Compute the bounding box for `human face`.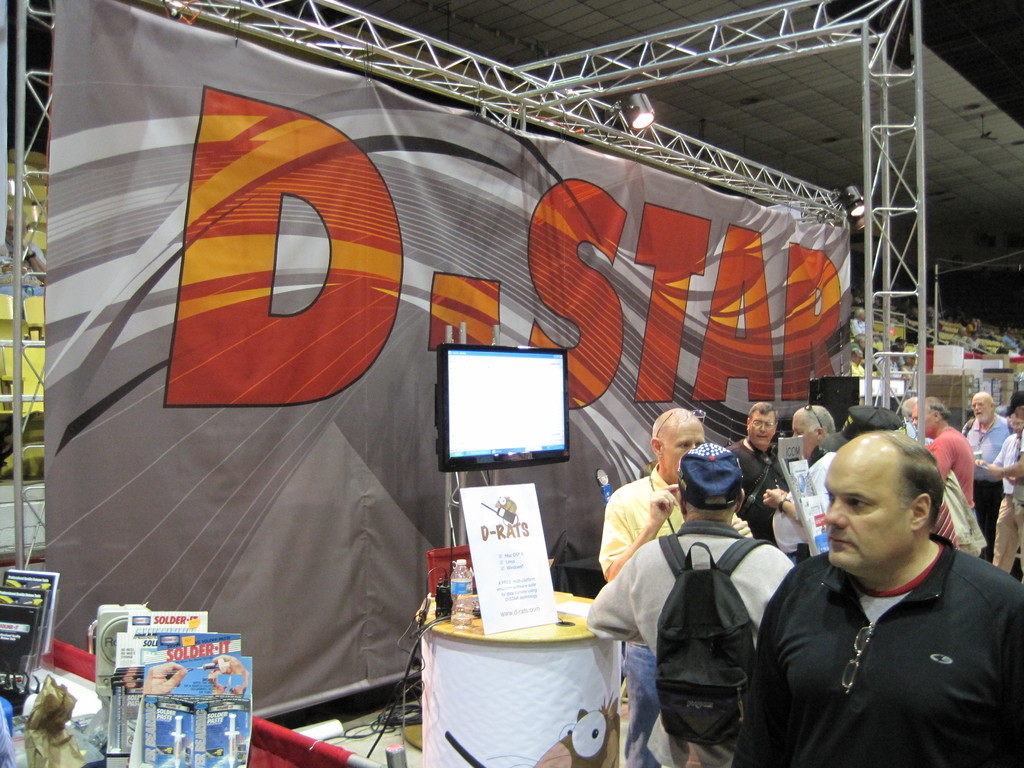
BBox(663, 421, 705, 481).
